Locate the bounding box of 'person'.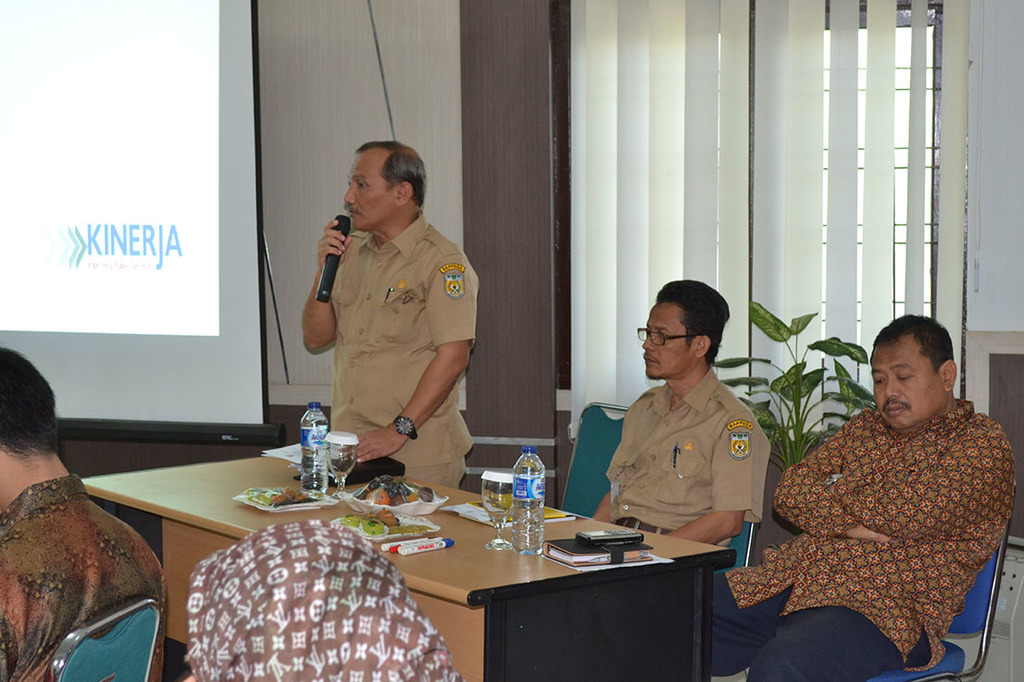
Bounding box: (293,130,477,502).
